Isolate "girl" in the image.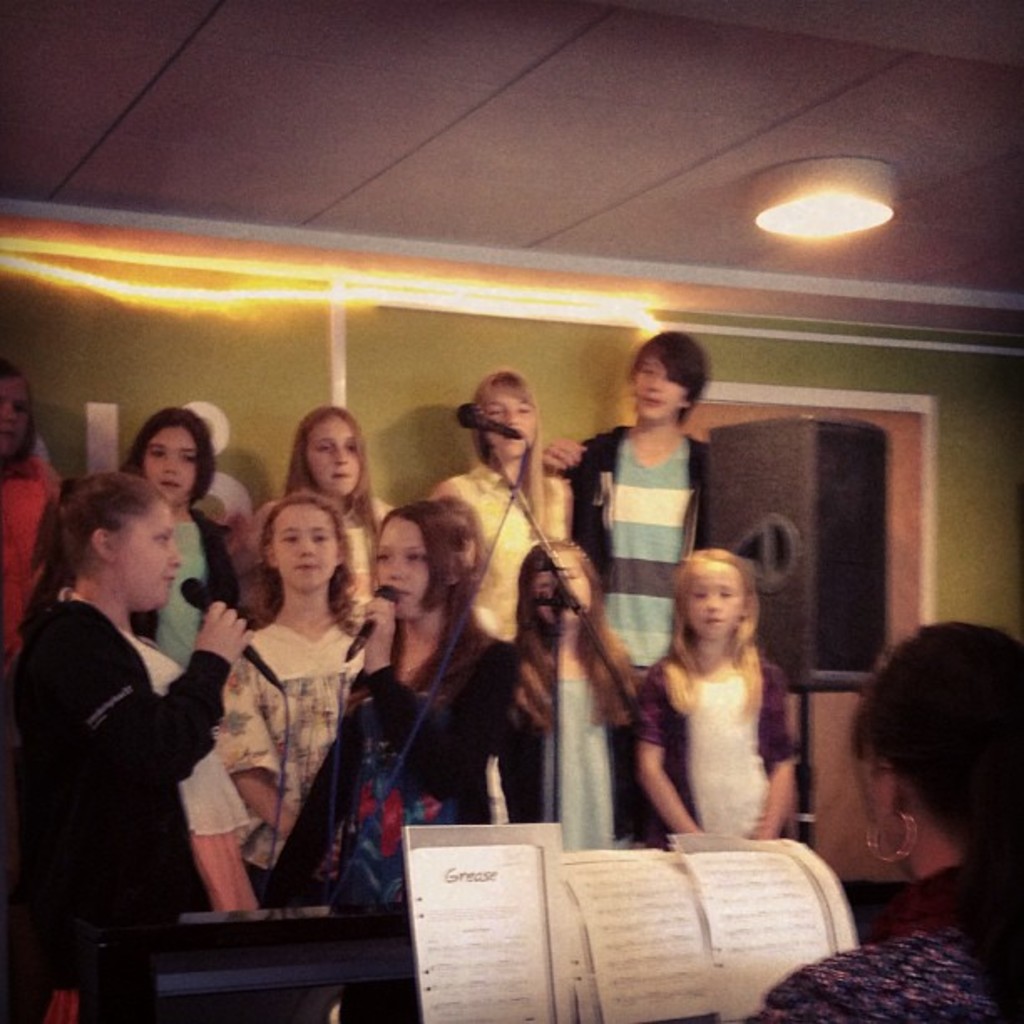
Isolated region: <bbox>639, 547, 800, 842</bbox>.
